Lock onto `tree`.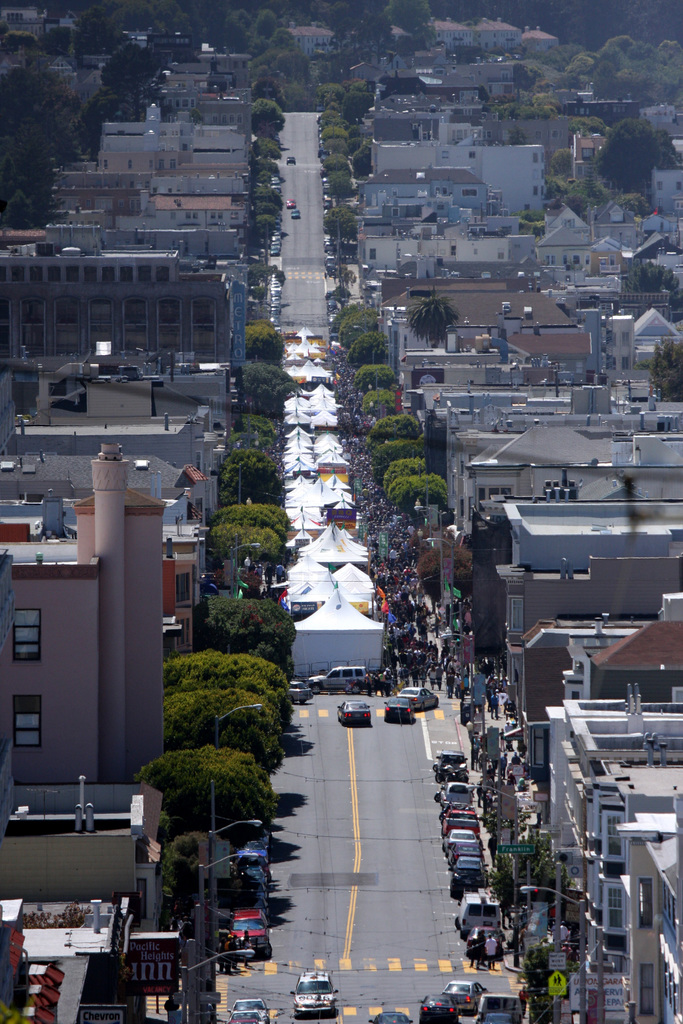
Locked: box=[404, 294, 456, 357].
